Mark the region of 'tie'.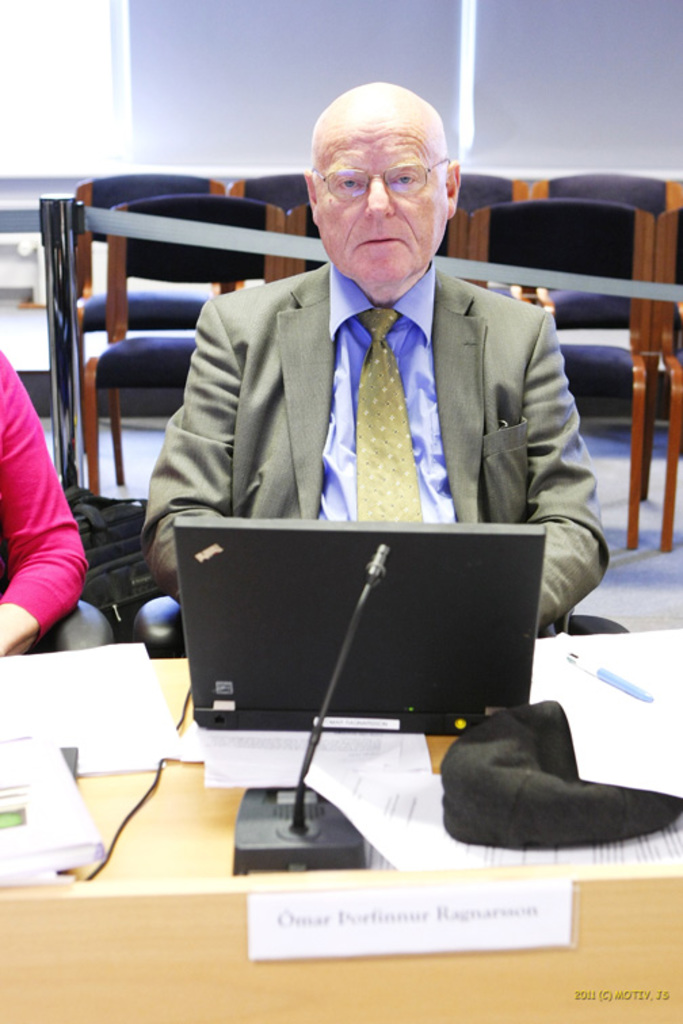
Region: box(354, 314, 424, 530).
